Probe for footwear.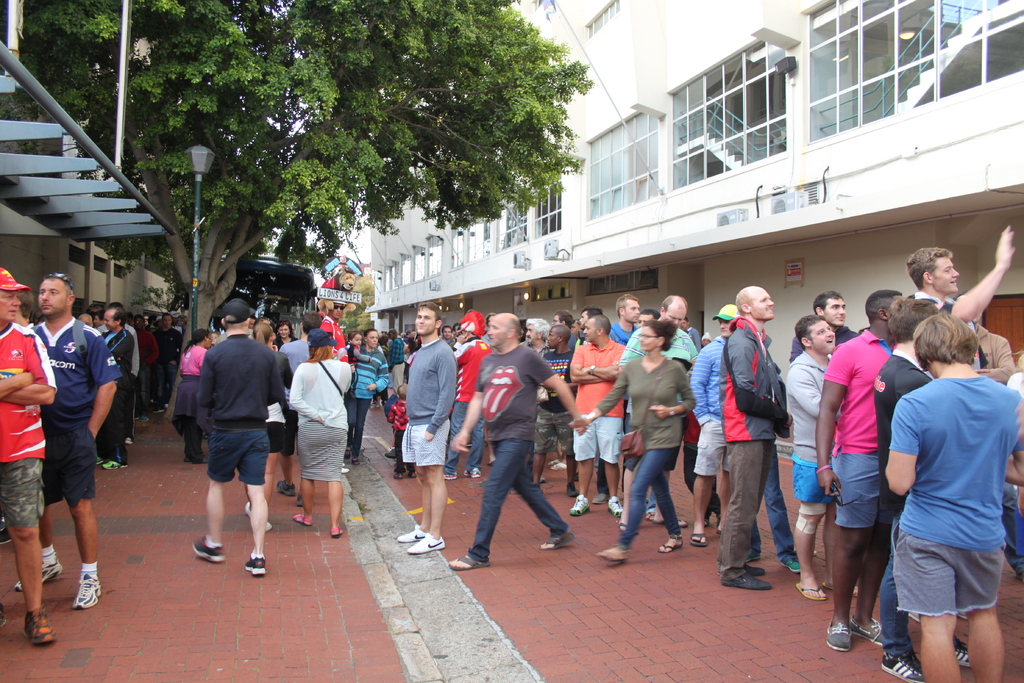
Probe result: (470,467,480,475).
